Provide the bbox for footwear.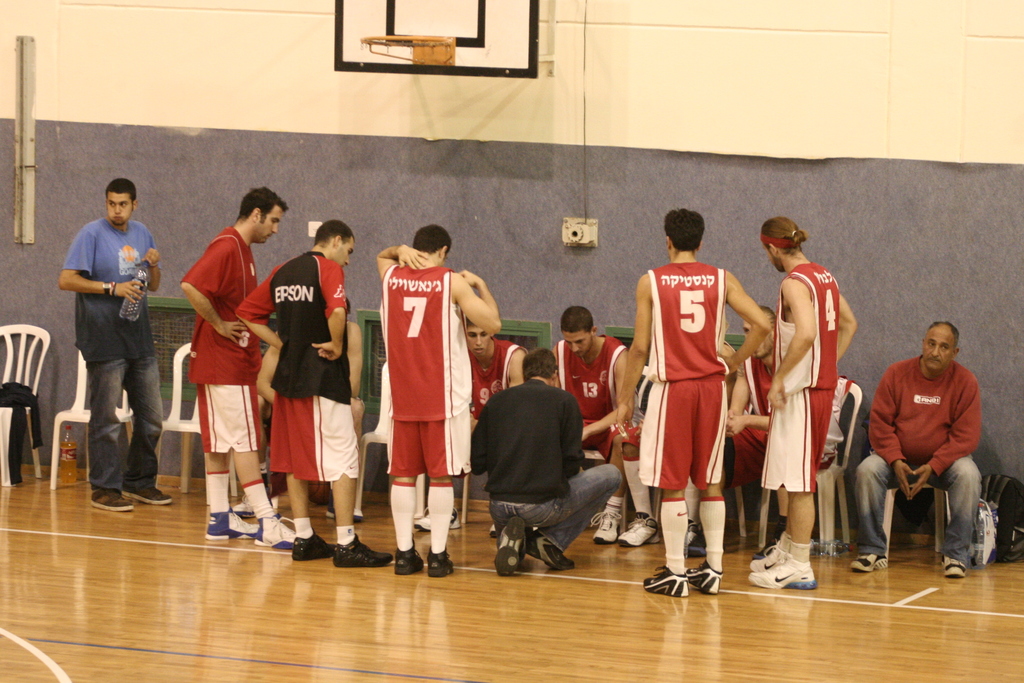
box(232, 495, 259, 519).
